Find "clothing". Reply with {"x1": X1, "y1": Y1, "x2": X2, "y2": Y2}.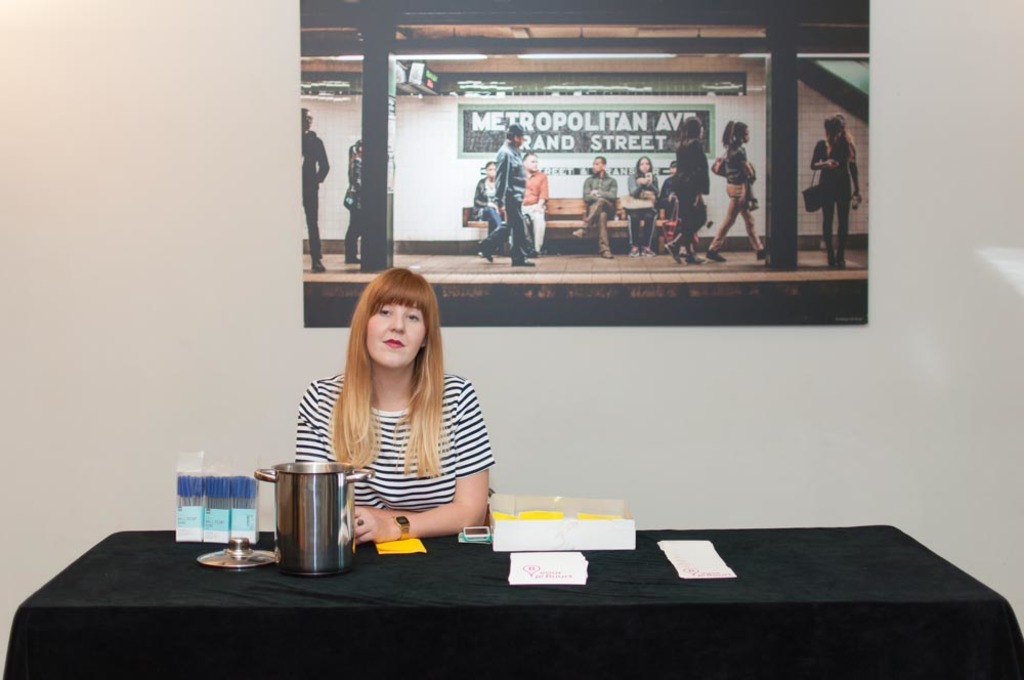
{"x1": 485, "y1": 145, "x2": 528, "y2": 264}.
